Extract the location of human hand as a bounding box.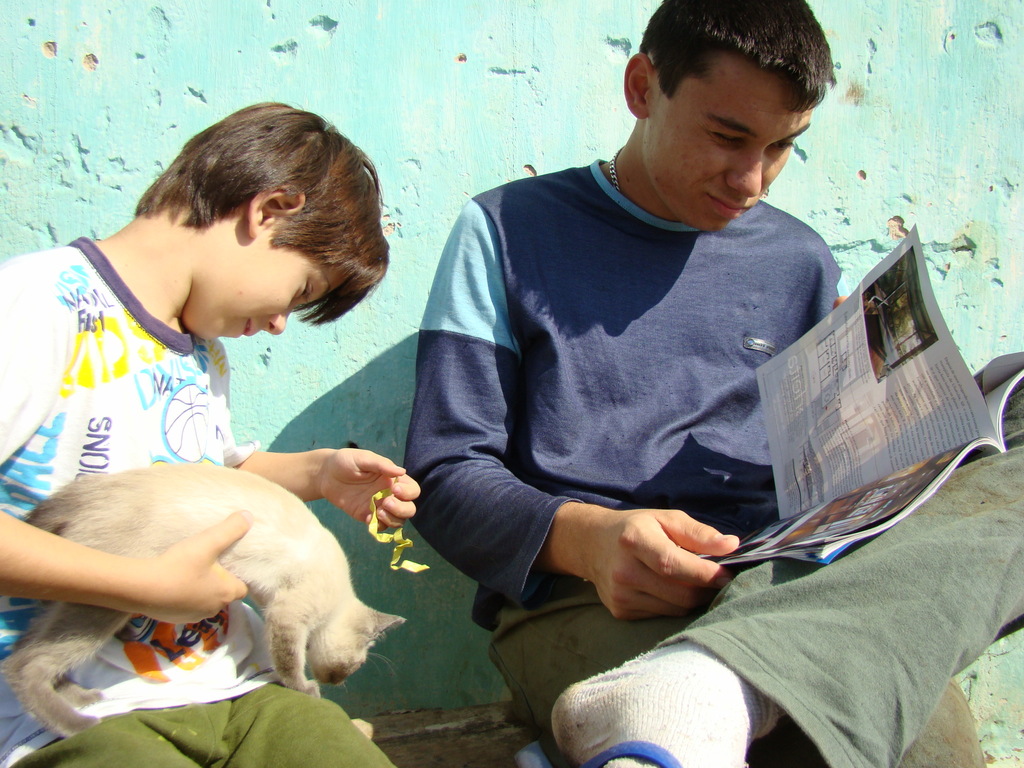
(541, 504, 766, 626).
